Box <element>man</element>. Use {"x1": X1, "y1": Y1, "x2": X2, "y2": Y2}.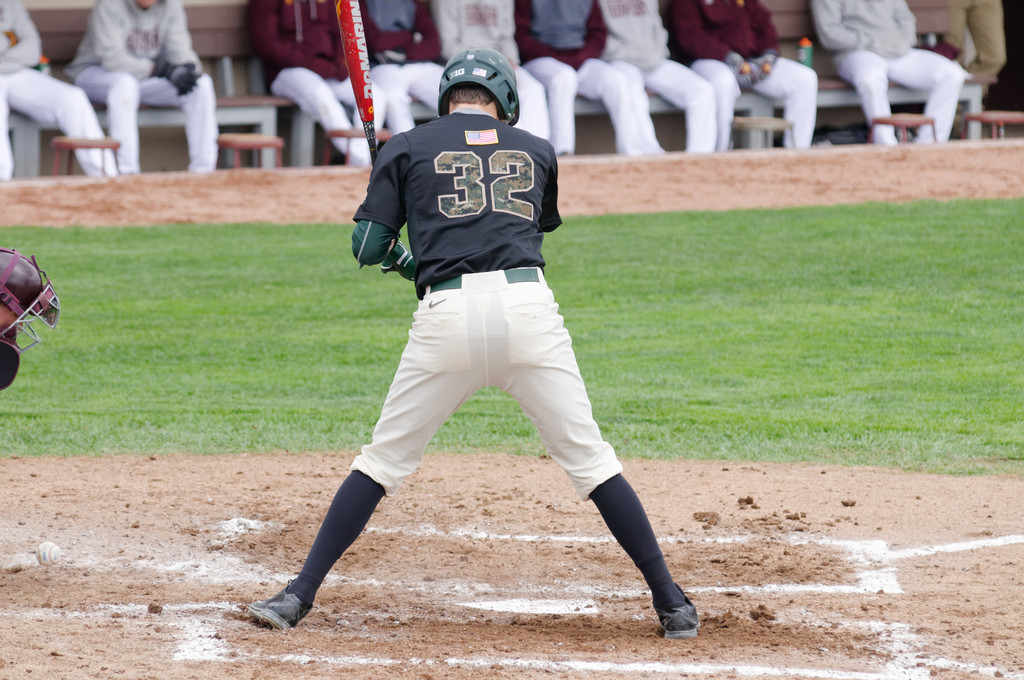
{"x1": 234, "y1": 53, "x2": 718, "y2": 653}.
